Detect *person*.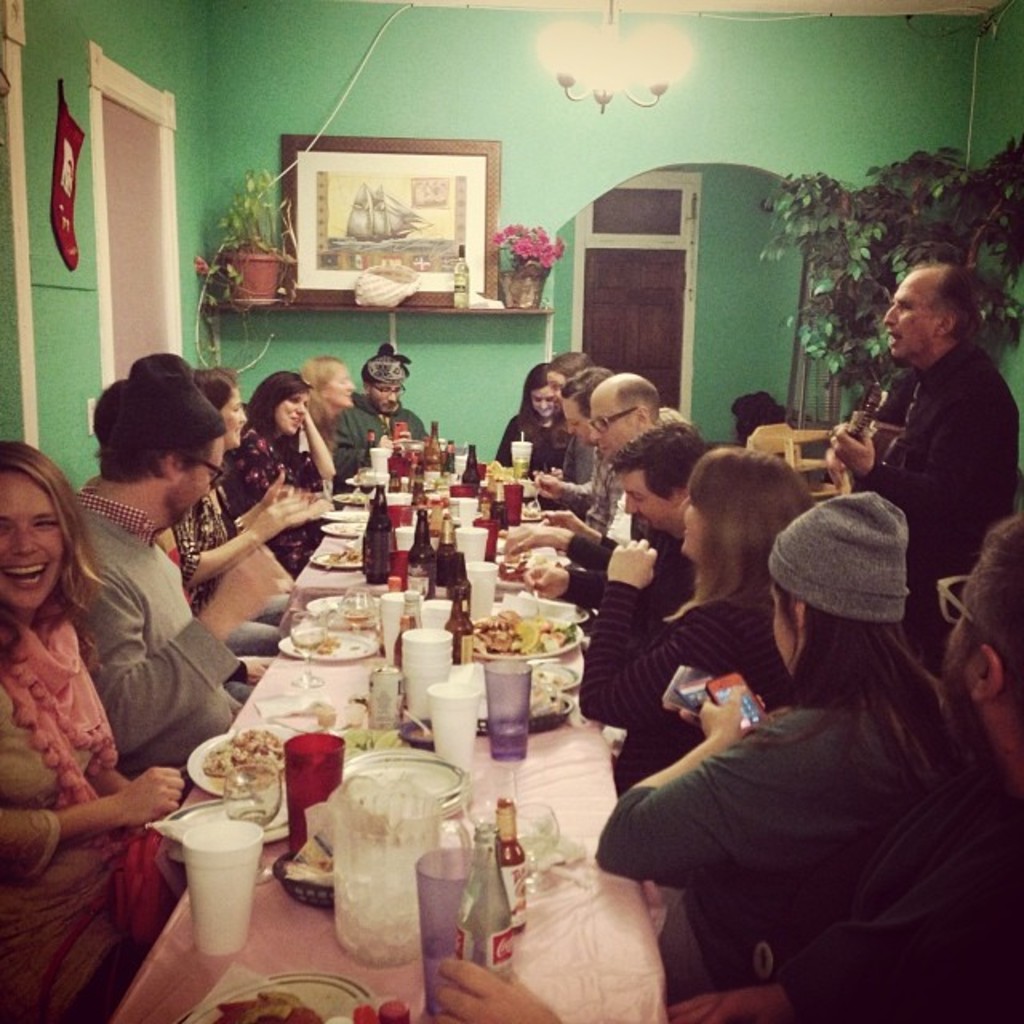
Detected at select_region(848, 240, 1008, 675).
